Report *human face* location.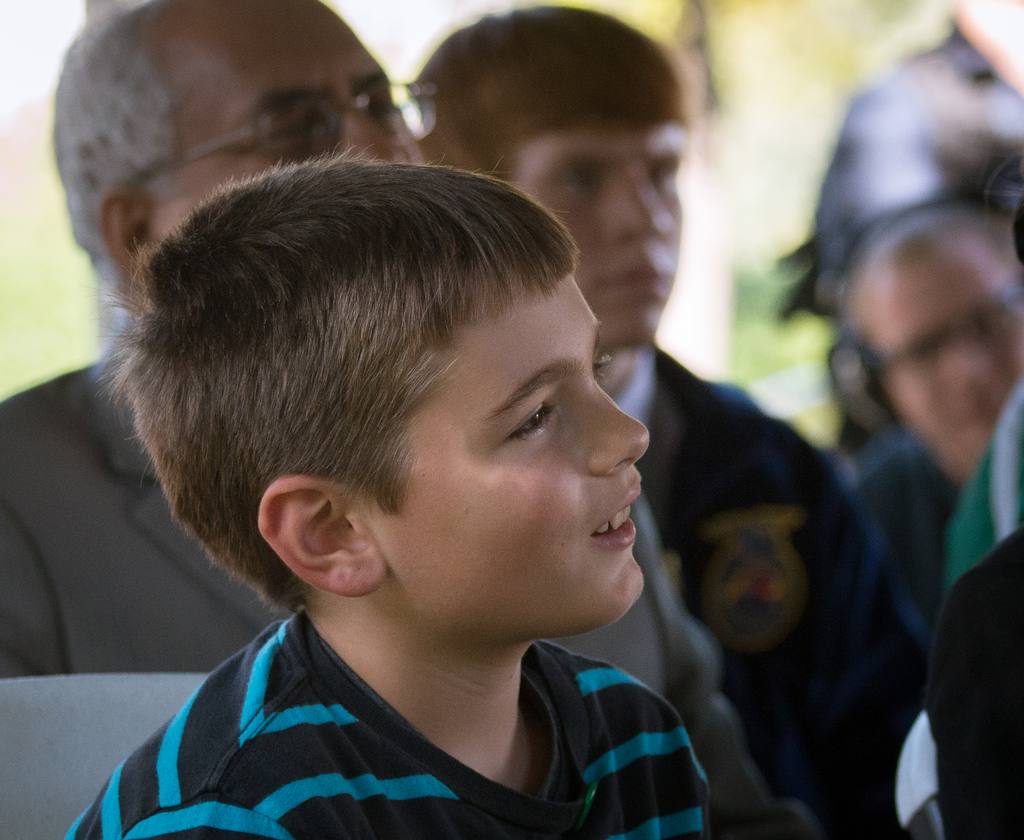
Report: BBox(149, 0, 415, 246).
